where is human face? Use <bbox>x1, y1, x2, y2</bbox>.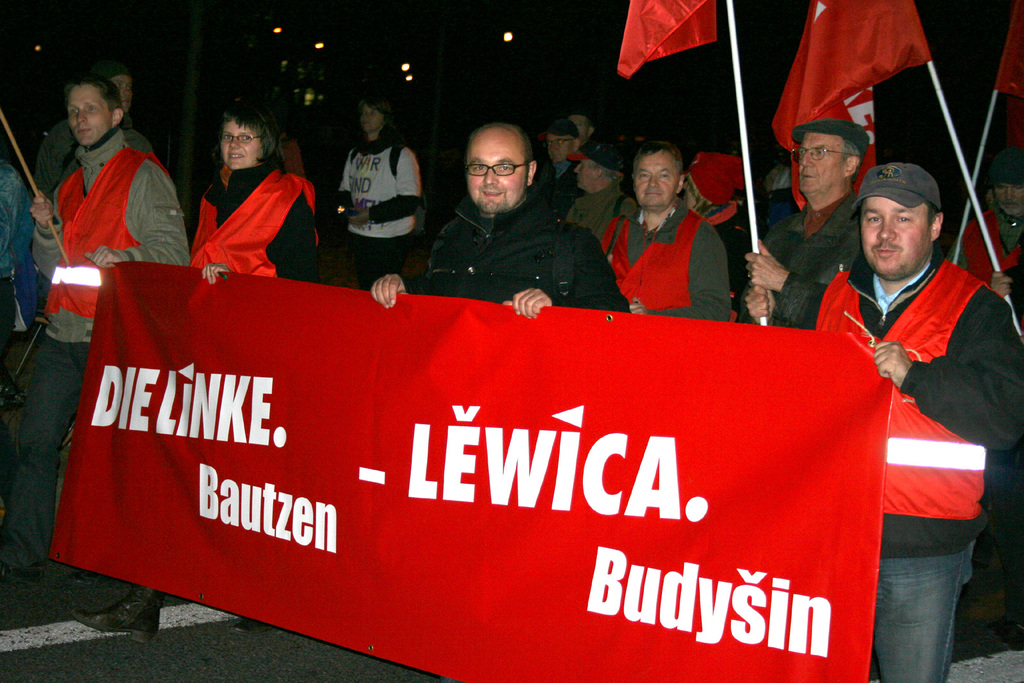
<bbox>467, 127, 526, 213</bbox>.
